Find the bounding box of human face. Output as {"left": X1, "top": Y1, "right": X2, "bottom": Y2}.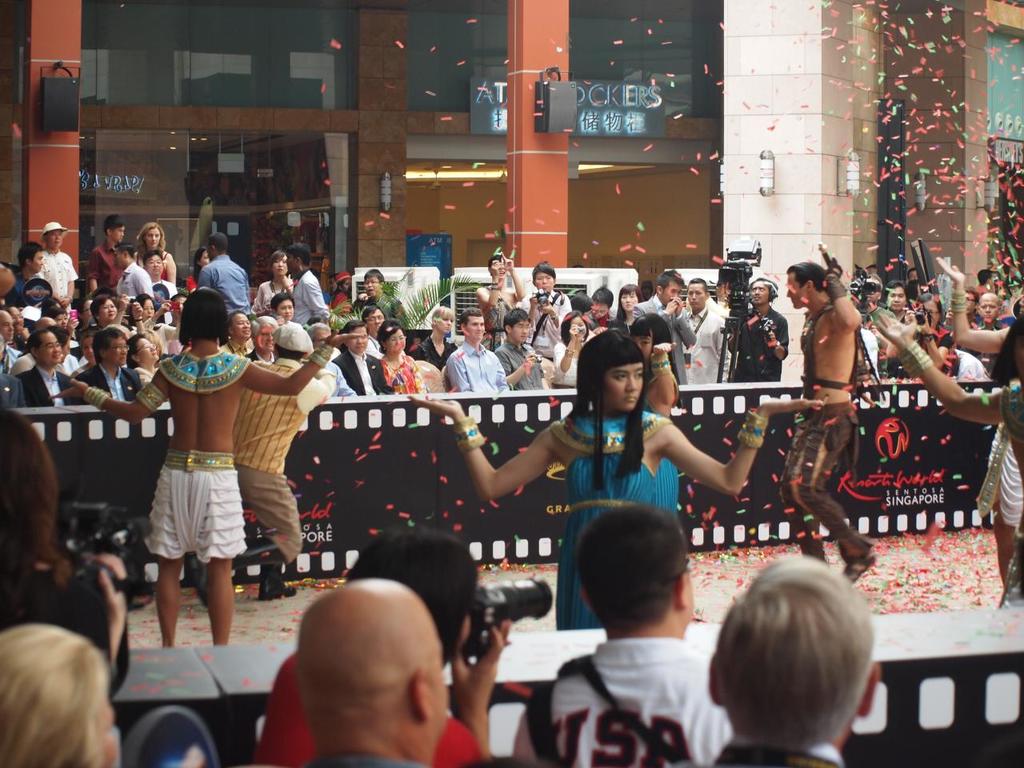
{"left": 102, "top": 298, "right": 116, "bottom": 320}.
